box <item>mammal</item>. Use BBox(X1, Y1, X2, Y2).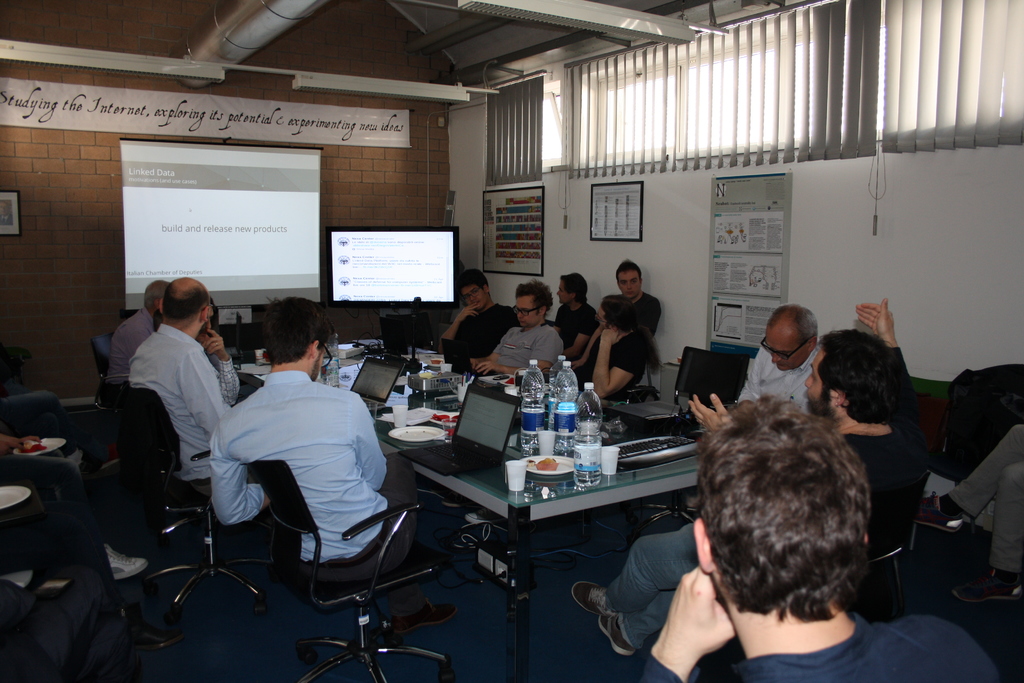
BBox(191, 316, 239, 411).
